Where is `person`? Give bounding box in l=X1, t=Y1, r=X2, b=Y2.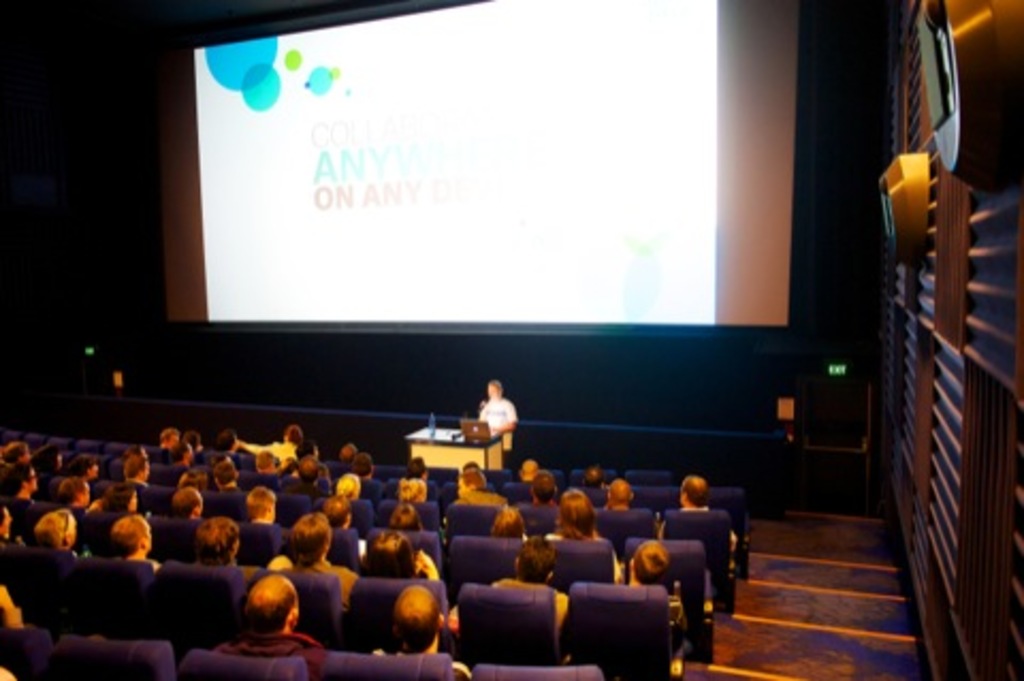
l=493, t=534, r=574, b=640.
